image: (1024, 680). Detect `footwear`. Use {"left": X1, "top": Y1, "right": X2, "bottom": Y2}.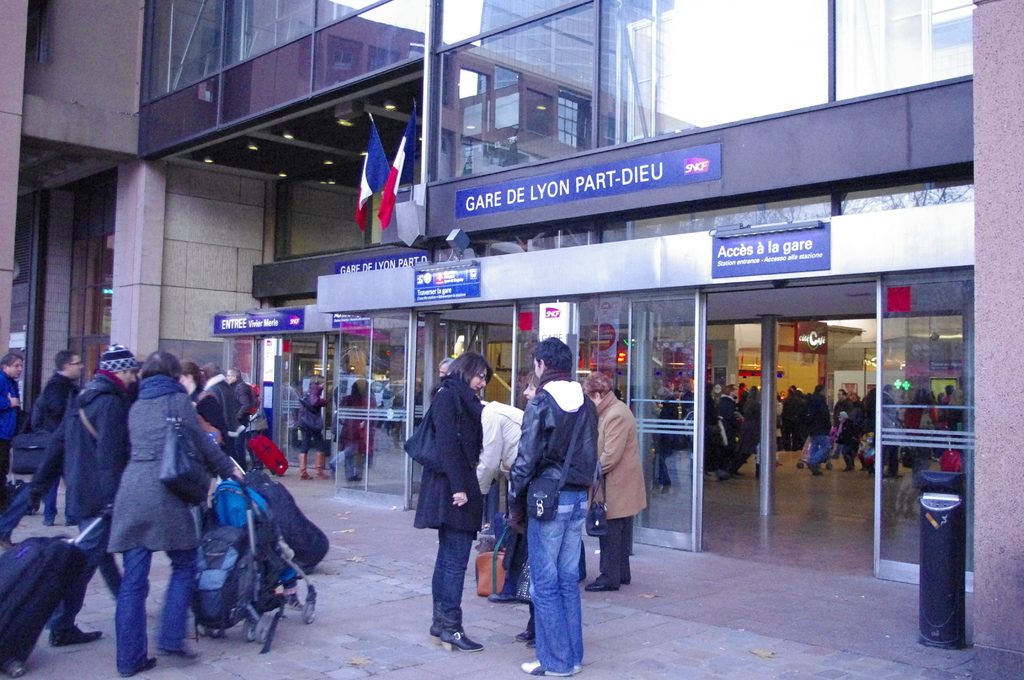
{"left": 125, "top": 656, "right": 159, "bottom": 677}.
